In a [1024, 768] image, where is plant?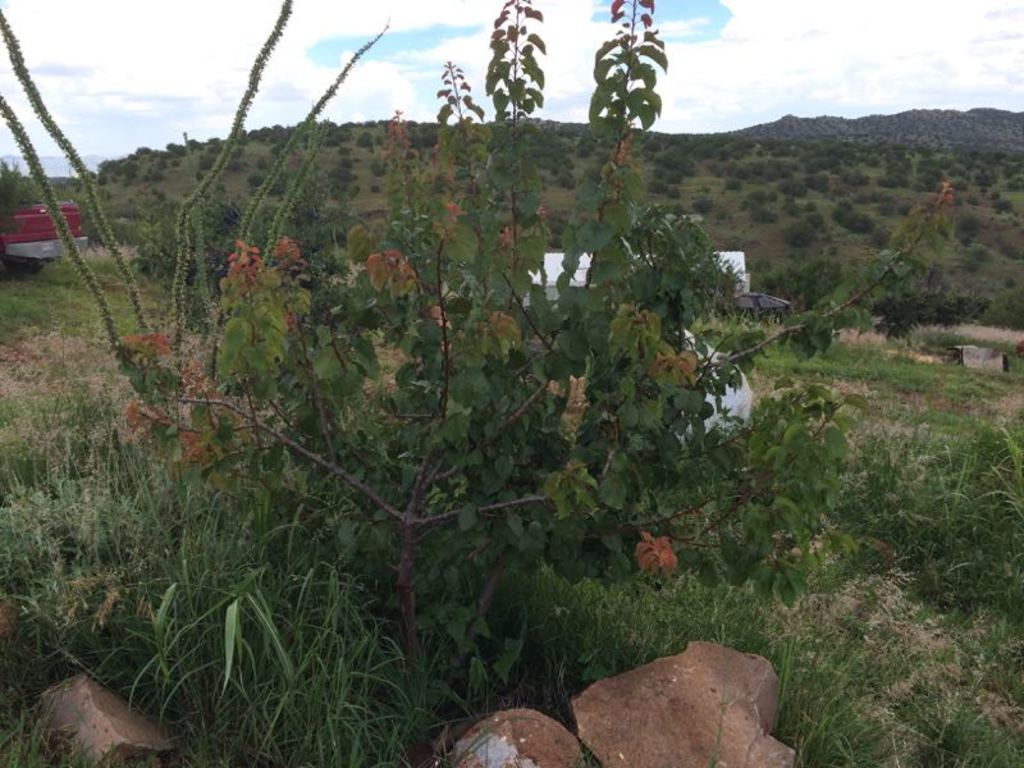
BBox(251, 173, 265, 187).
